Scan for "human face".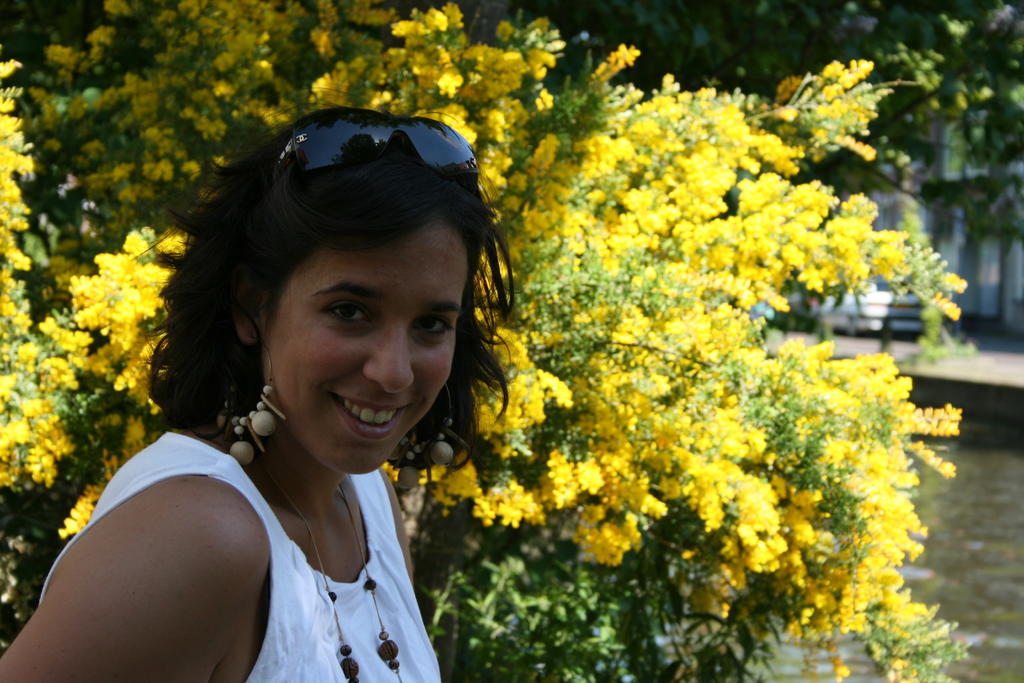
Scan result: select_region(268, 211, 468, 475).
